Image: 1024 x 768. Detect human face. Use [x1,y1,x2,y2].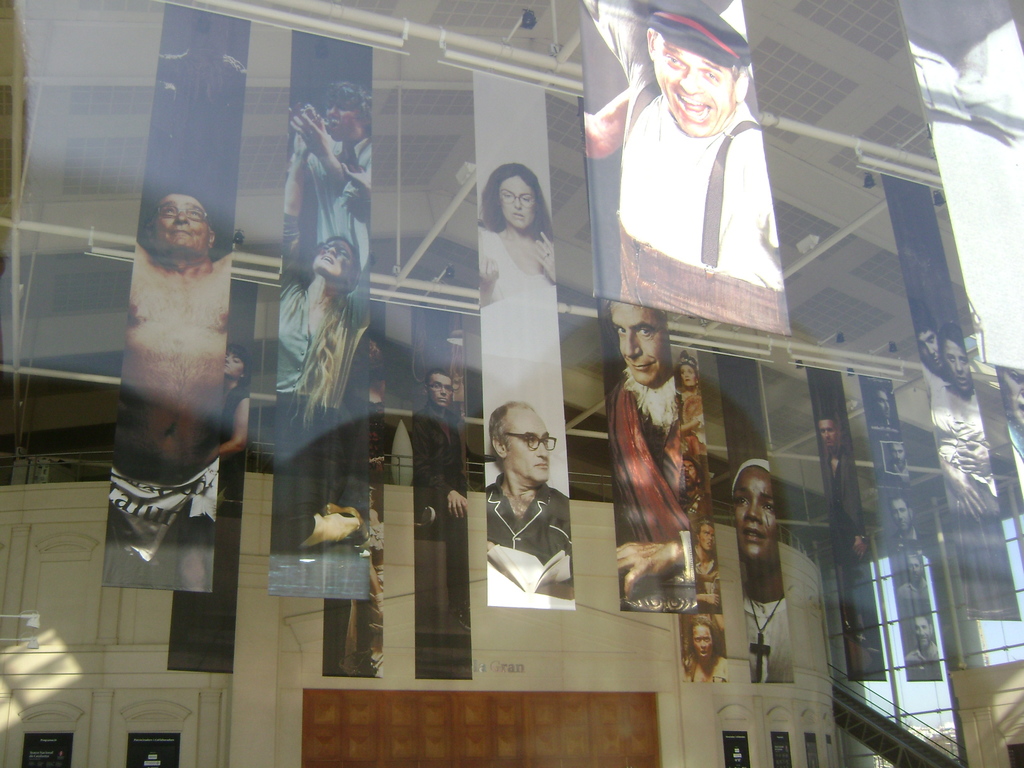
[873,385,889,423].
